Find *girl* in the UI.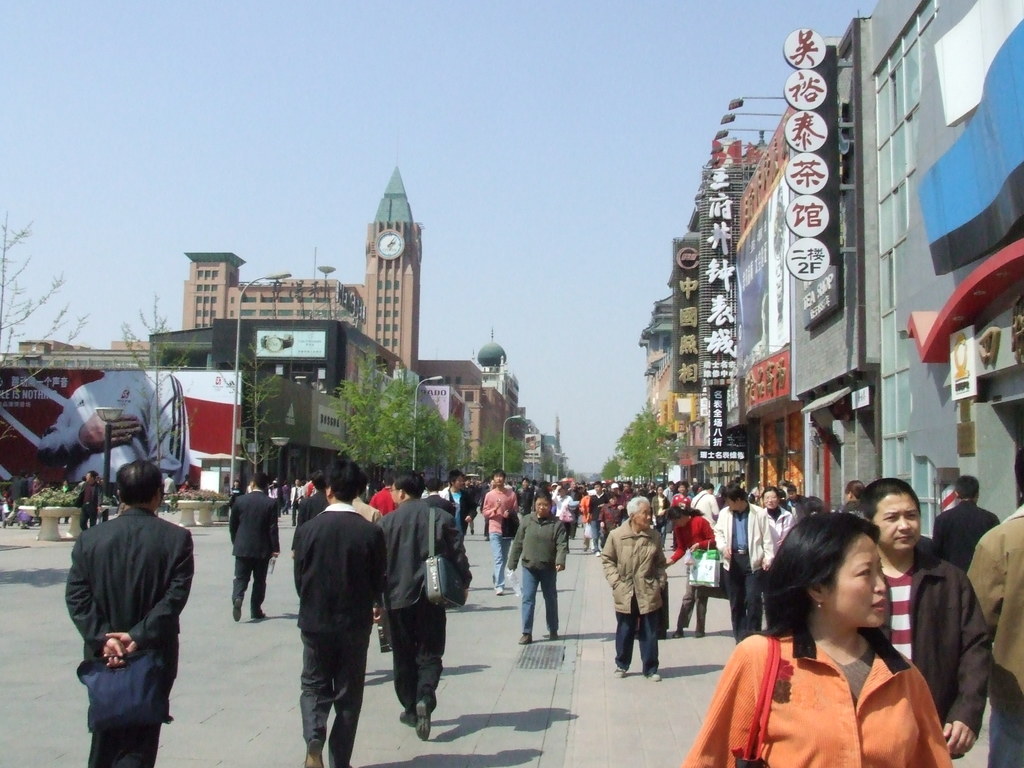
UI element at select_region(666, 507, 717, 638).
